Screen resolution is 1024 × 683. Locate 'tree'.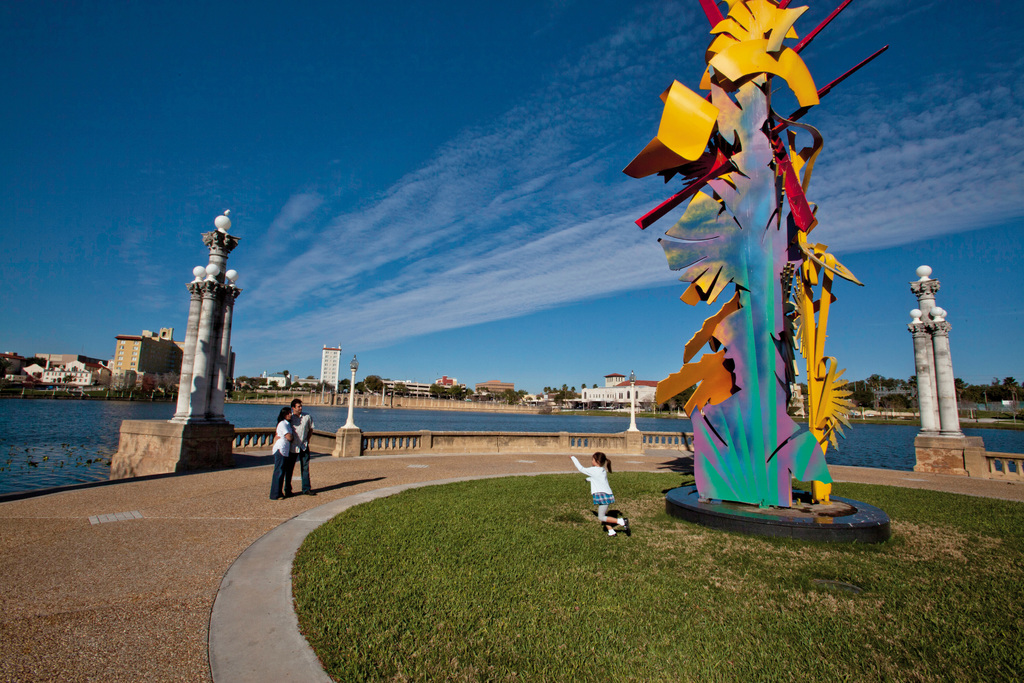
x1=365, y1=377, x2=388, y2=395.
